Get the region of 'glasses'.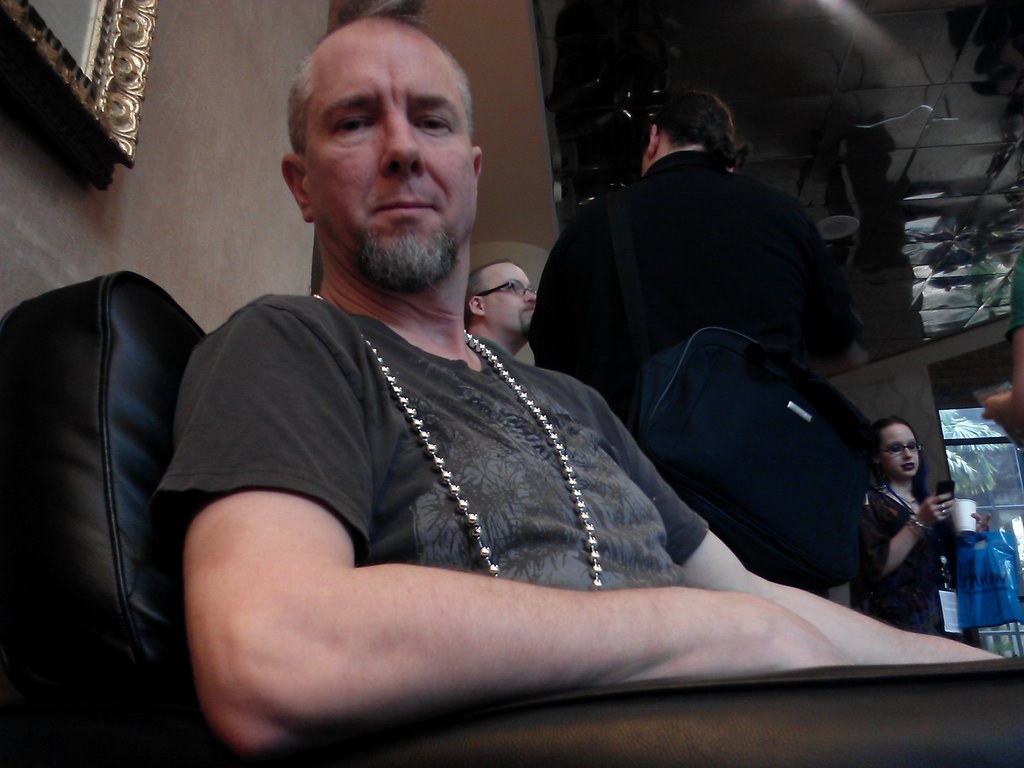
locate(877, 444, 924, 456).
